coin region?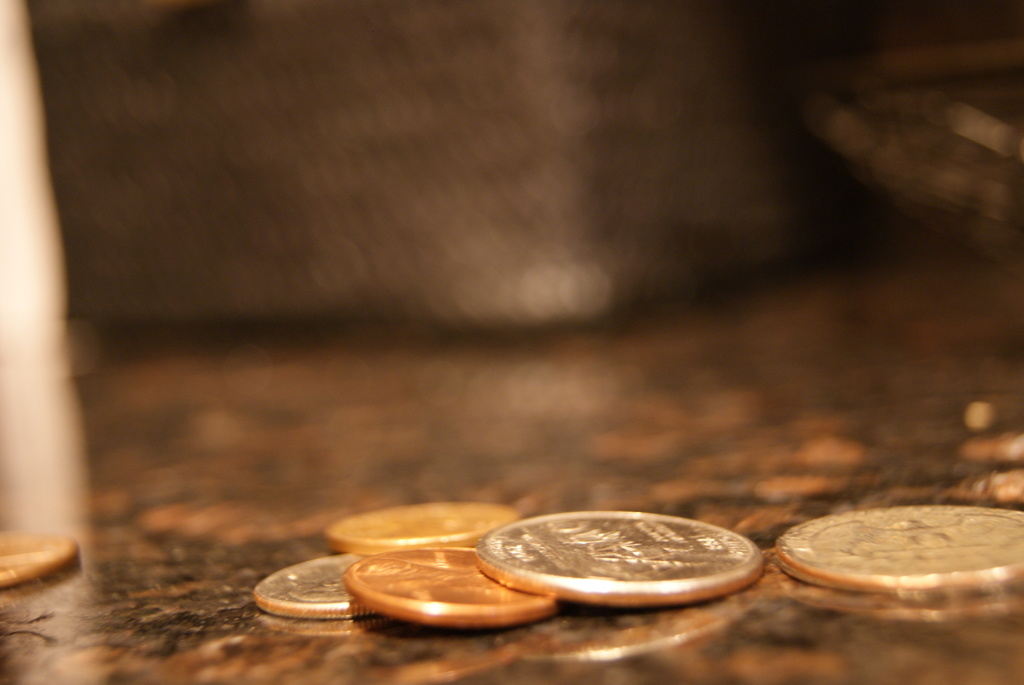
bbox(0, 527, 79, 589)
